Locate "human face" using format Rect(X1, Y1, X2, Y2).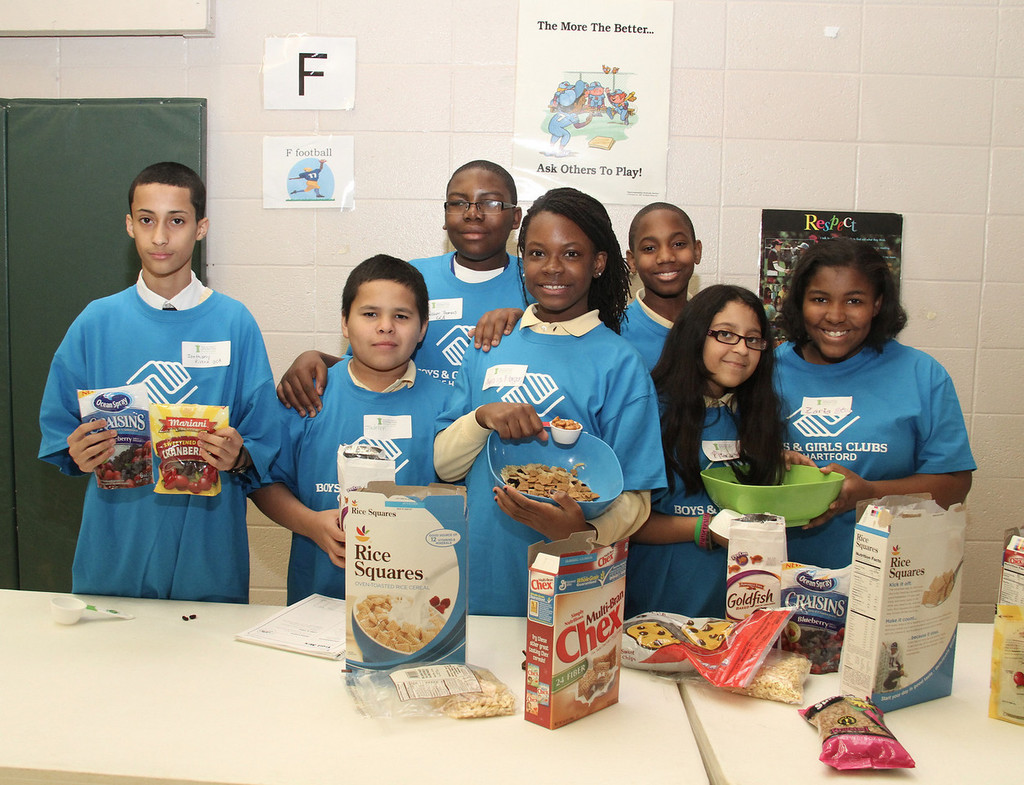
Rect(707, 301, 762, 387).
